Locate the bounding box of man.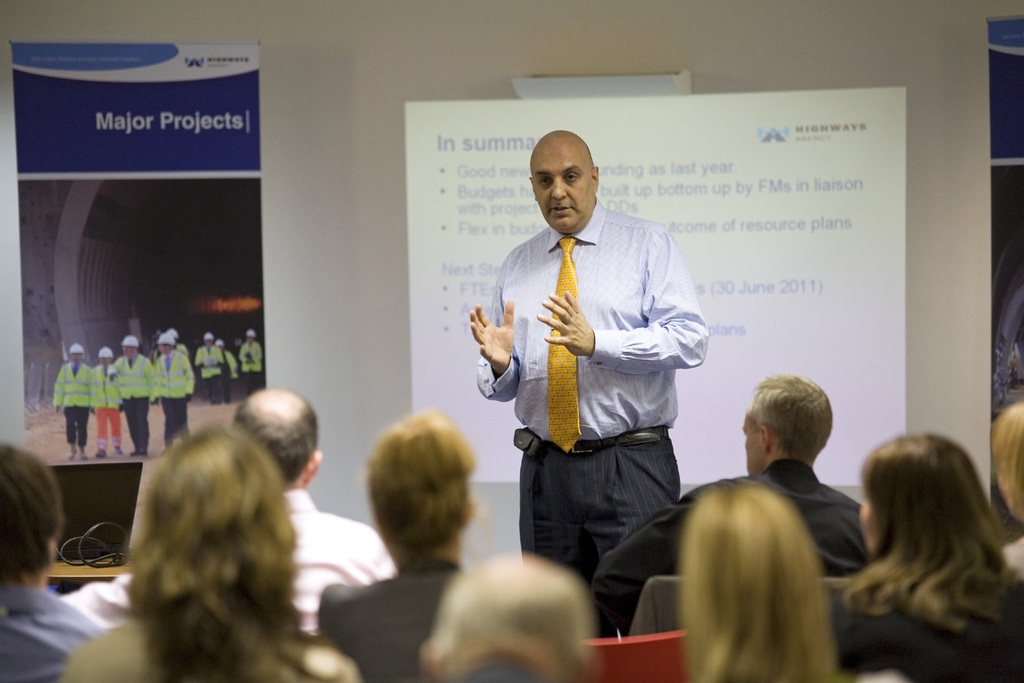
Bounding box: {"x1": 194, "y1": 332, "x2": 225, "y2": 404}.
